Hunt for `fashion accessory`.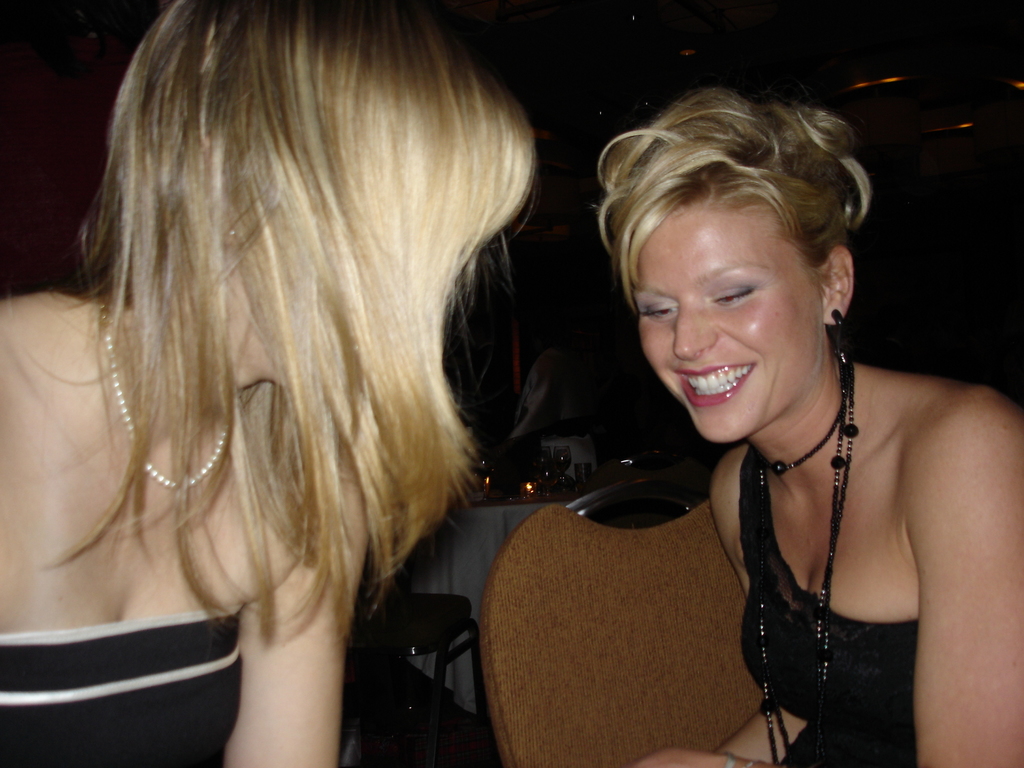
Hunted down at bbox(748, 343, 859, 767).
